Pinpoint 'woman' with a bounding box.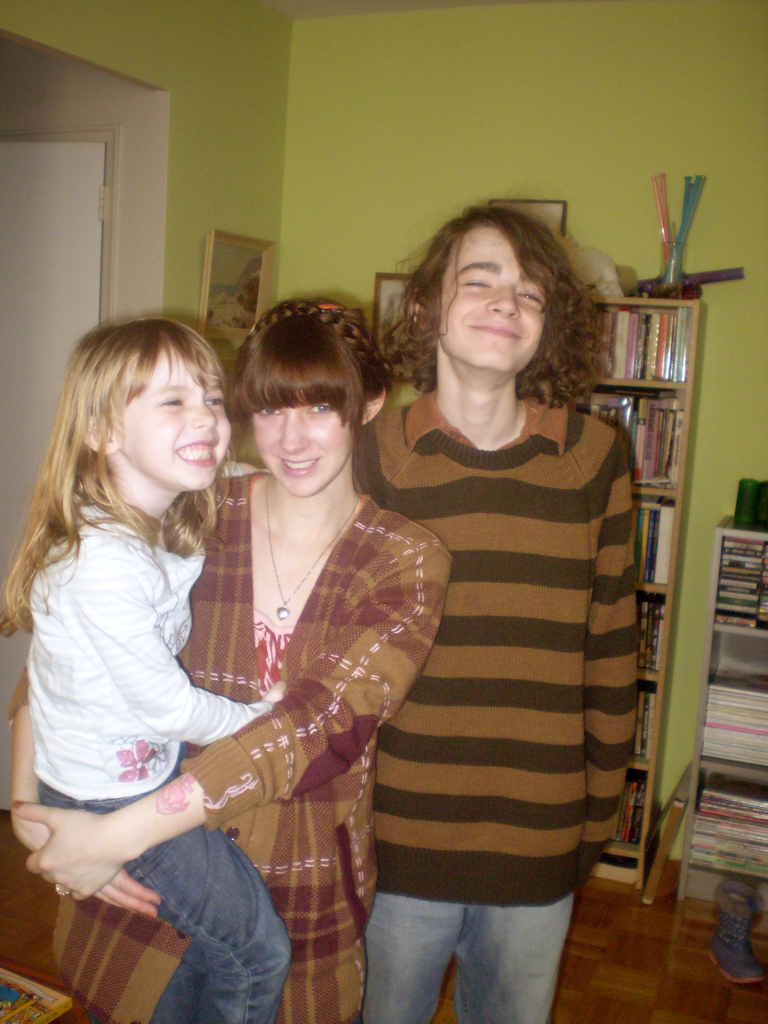
BBox(1, 295, 452, 1023).
